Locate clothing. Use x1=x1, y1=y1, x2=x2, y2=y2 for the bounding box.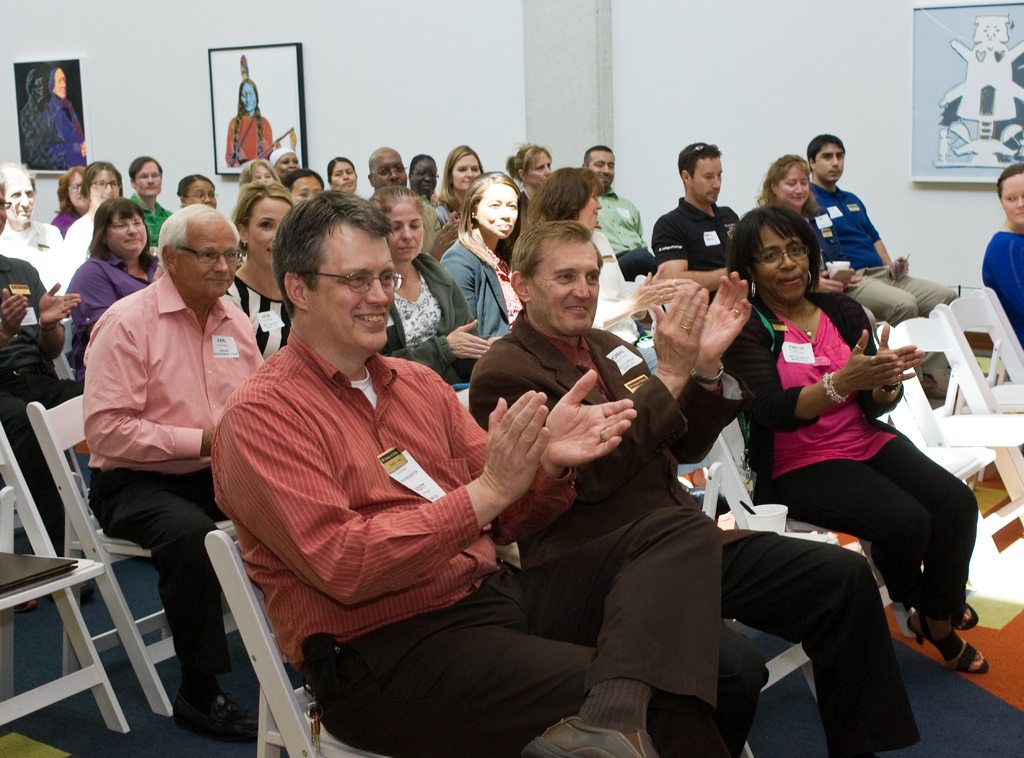
x1=634, y1=206, x2=744, y2=278.
